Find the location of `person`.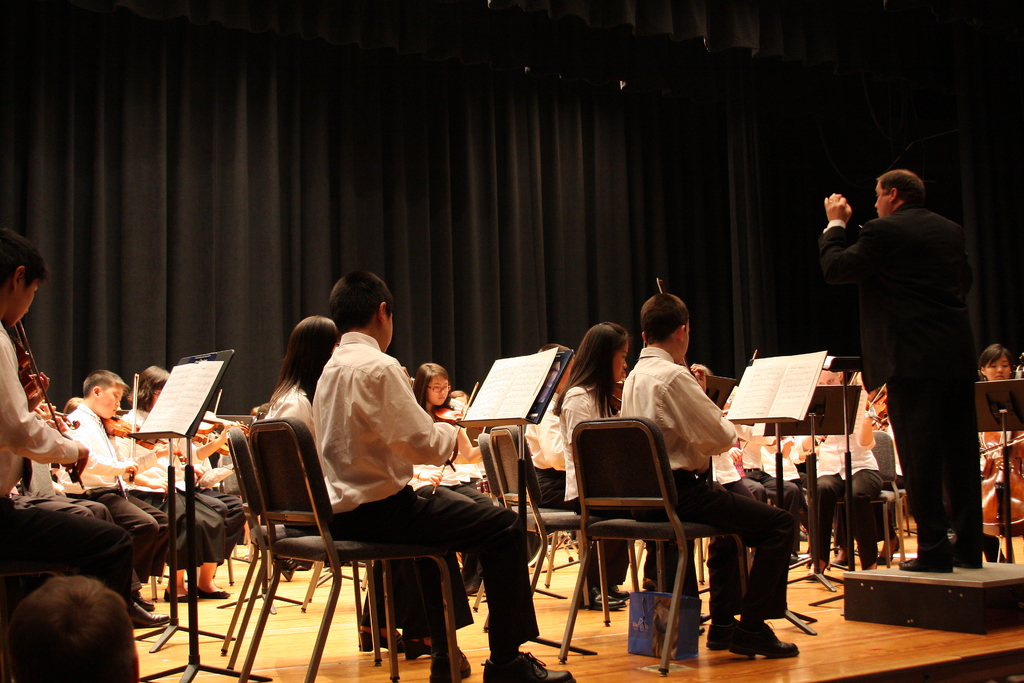
Location: <box>60,362,175,606</box>.
